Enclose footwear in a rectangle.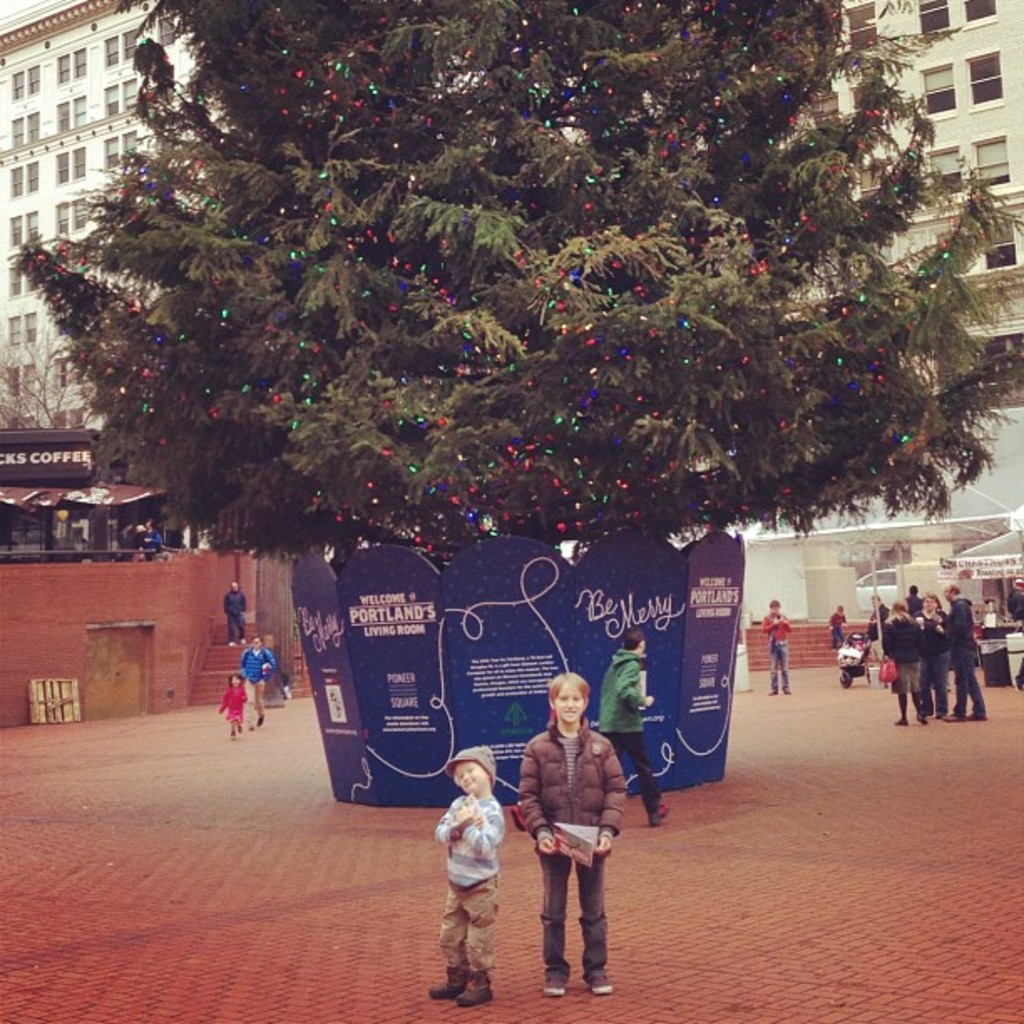
452:970:492:1011.
